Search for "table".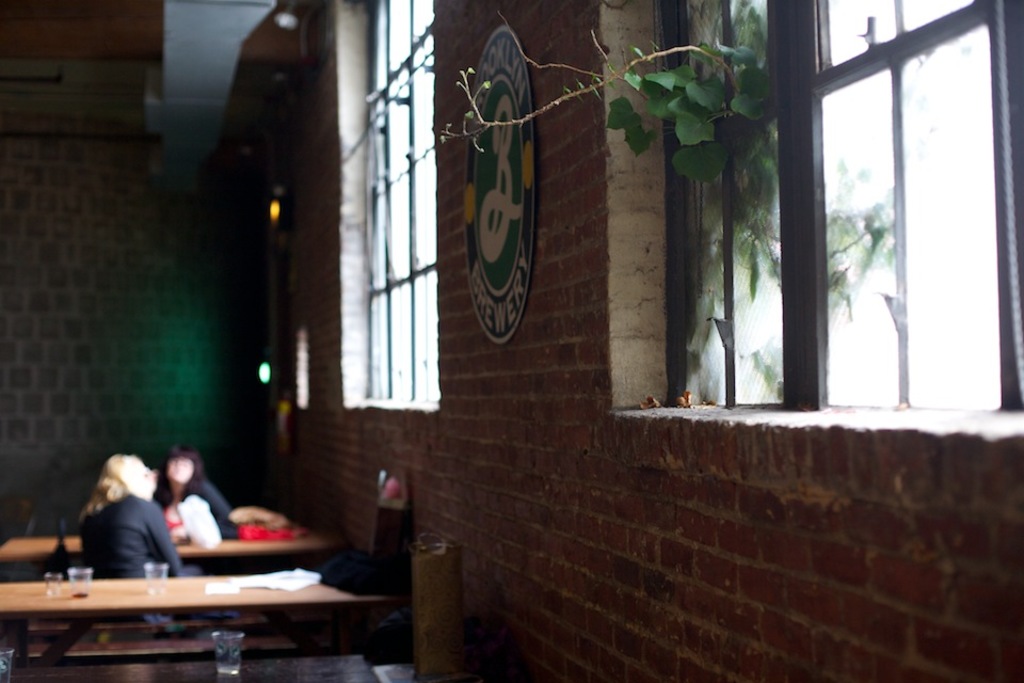
Found at (x1=0, y1=529, x2=339, y2=556).
